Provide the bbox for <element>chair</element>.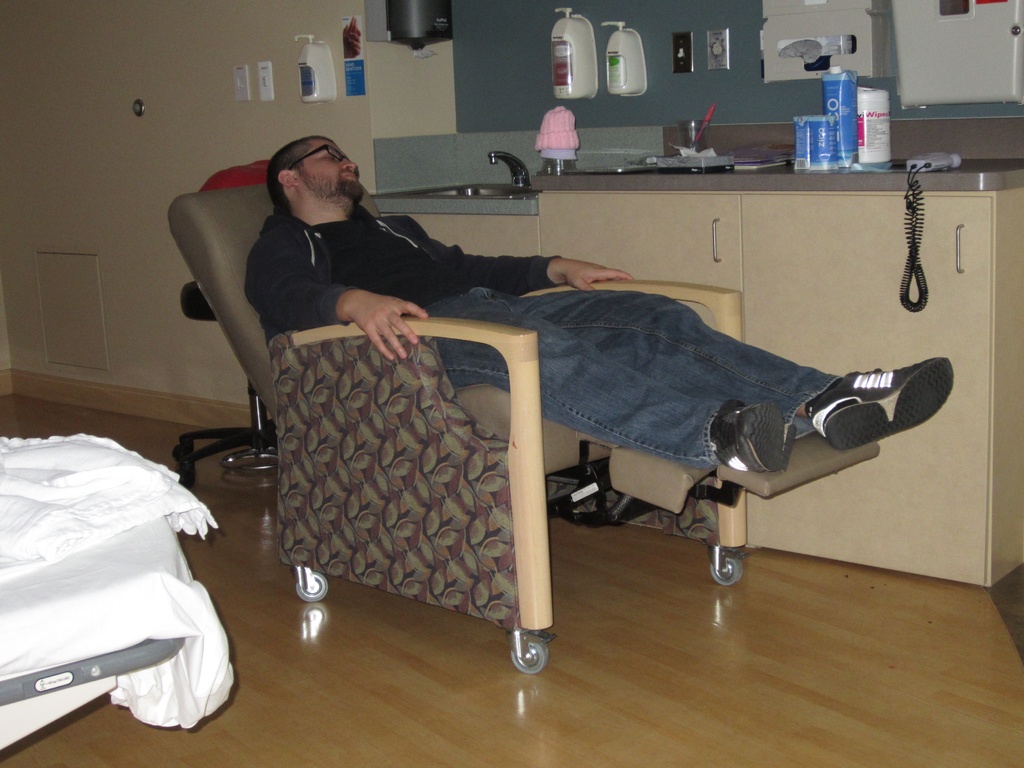
region(170, 182, 879, 672).
